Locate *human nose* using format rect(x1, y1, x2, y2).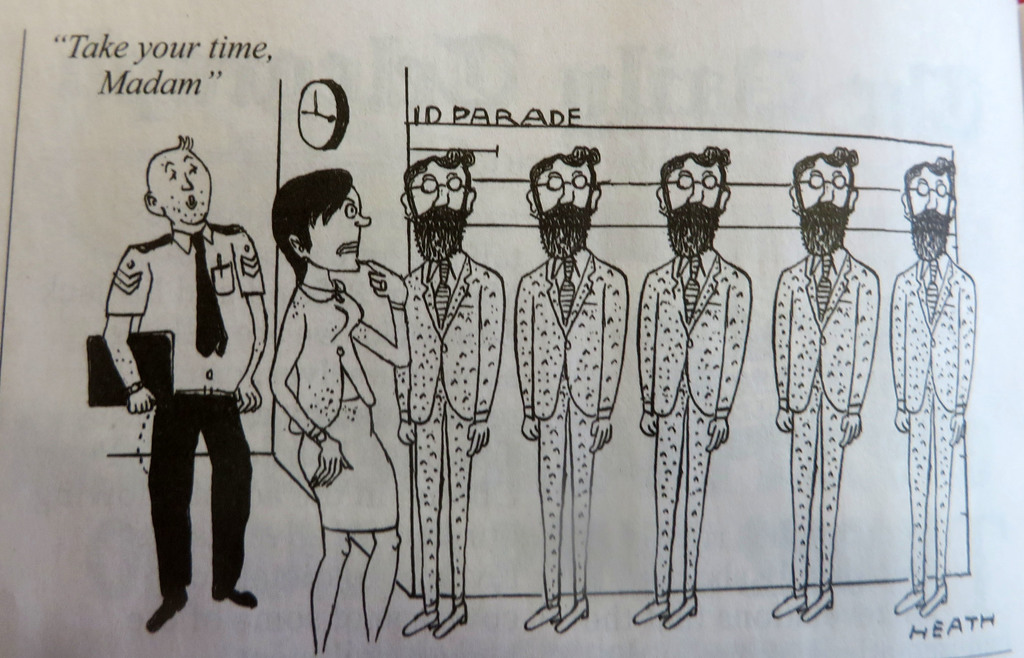
rect(925, 192, 938, 215).
